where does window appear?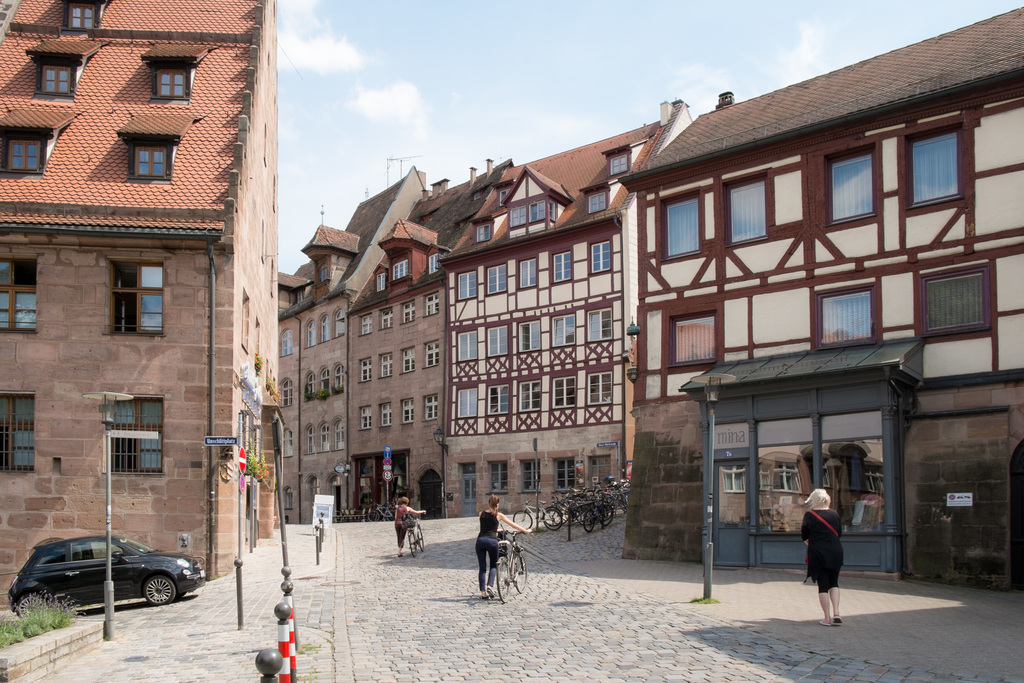
Appears at box(830, 152, 876, 226).
